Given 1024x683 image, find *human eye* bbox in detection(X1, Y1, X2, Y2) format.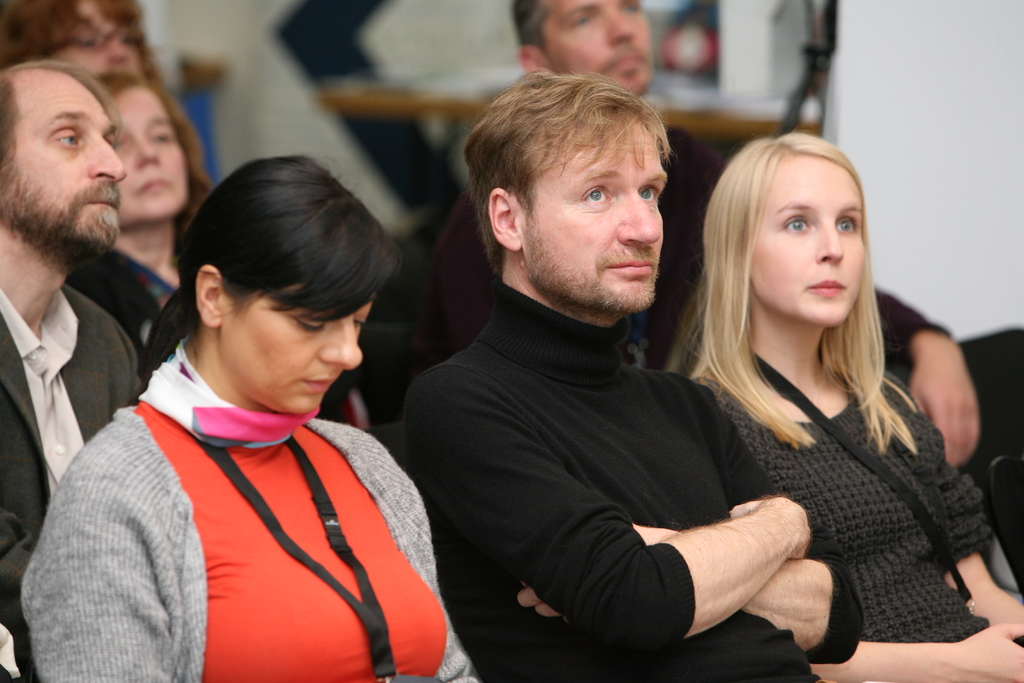
detection(779, 216, 808, 236).
